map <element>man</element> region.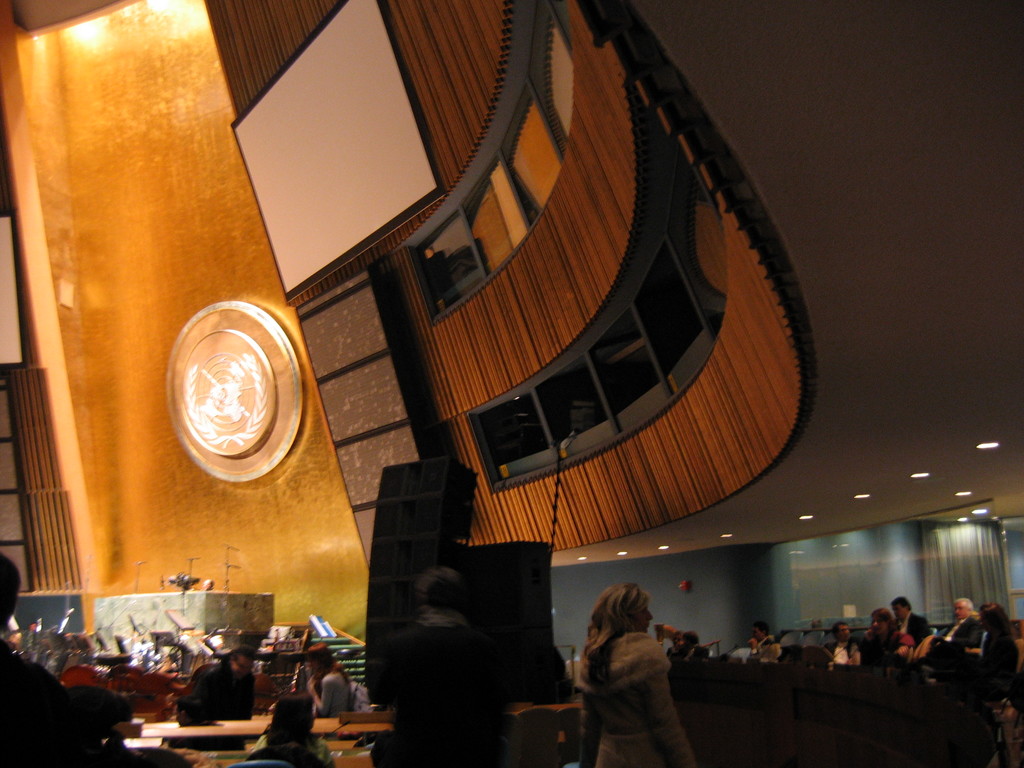
Mapped to (825, 617, 862, 672).
